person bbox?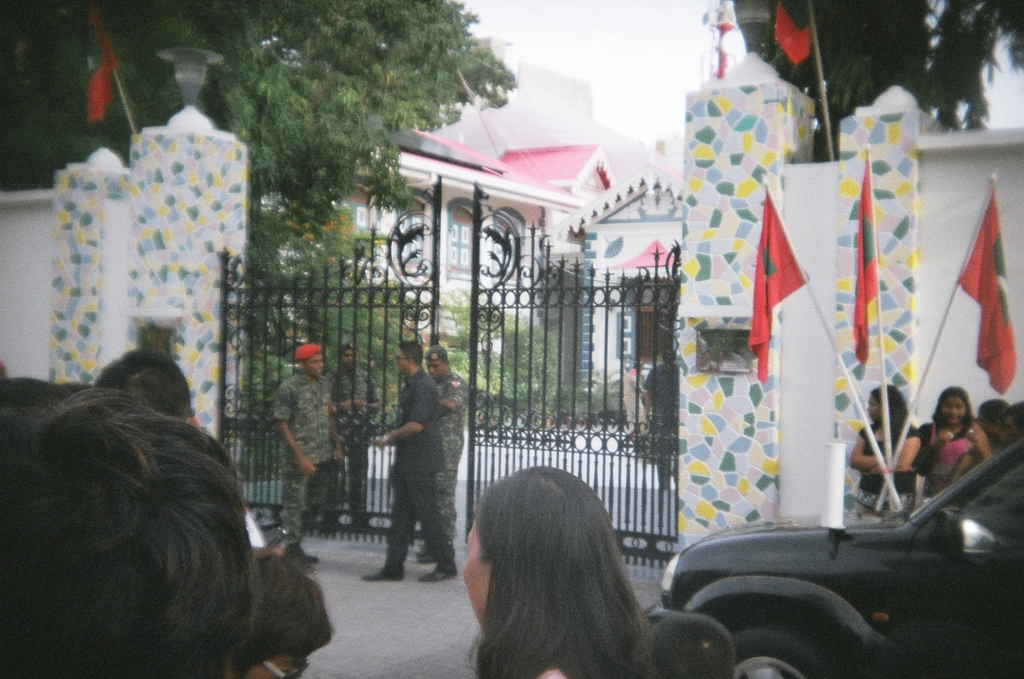
[x1=461, y1=472, x2=650, y2=678]
